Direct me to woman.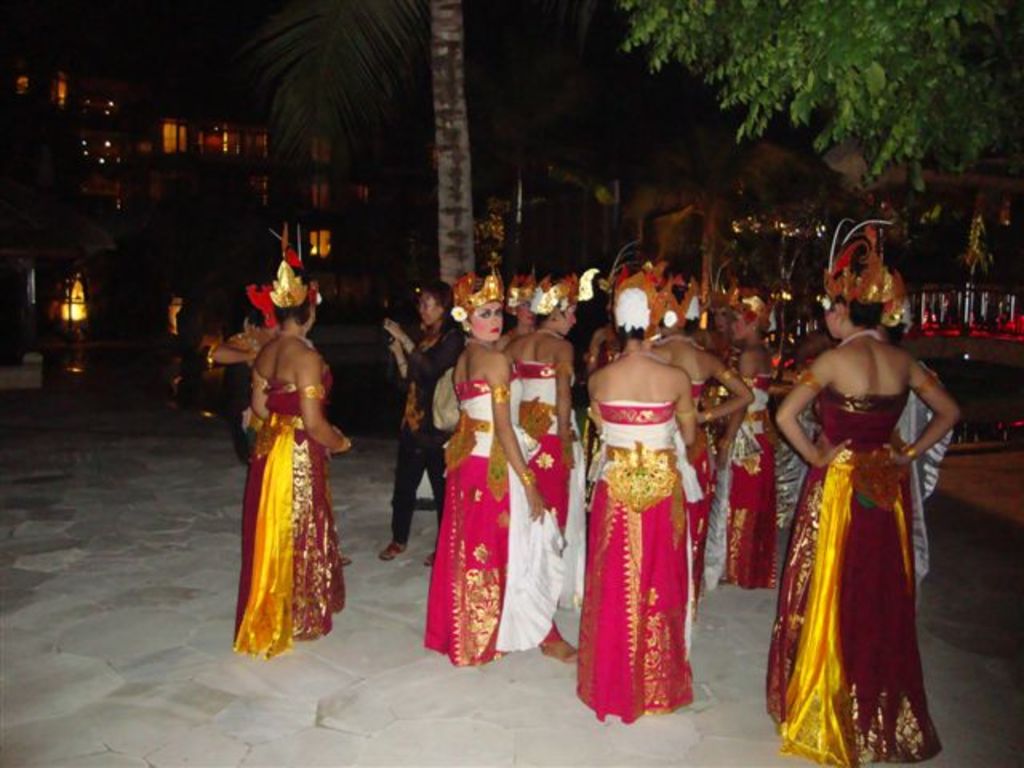
Direction: locate(712, 286, 733, 362).
